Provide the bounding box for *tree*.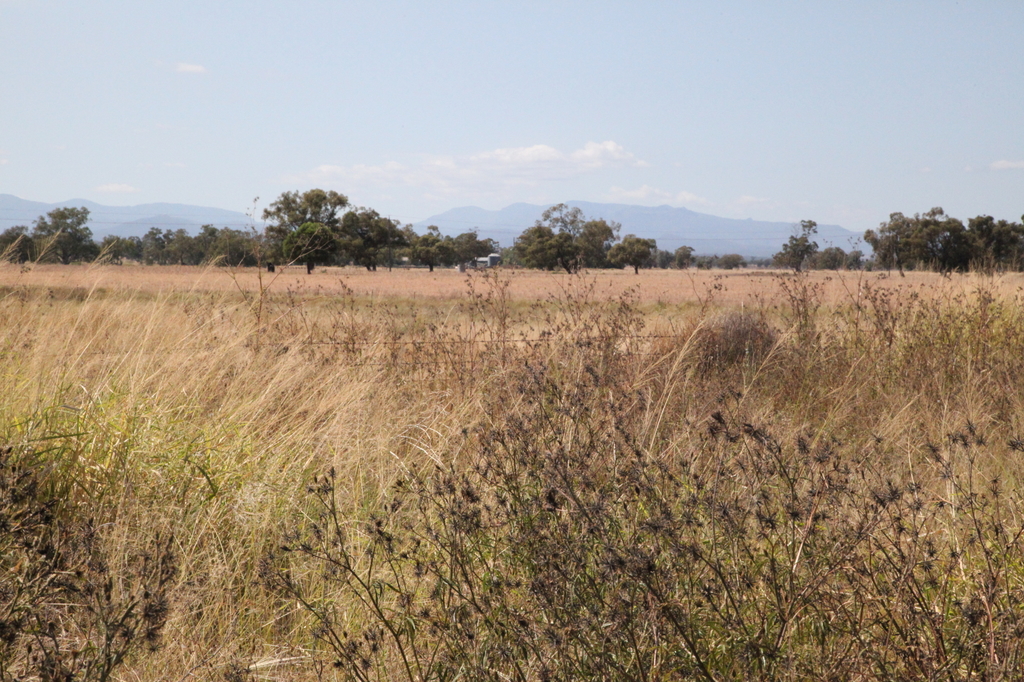
772/218/824/276.
